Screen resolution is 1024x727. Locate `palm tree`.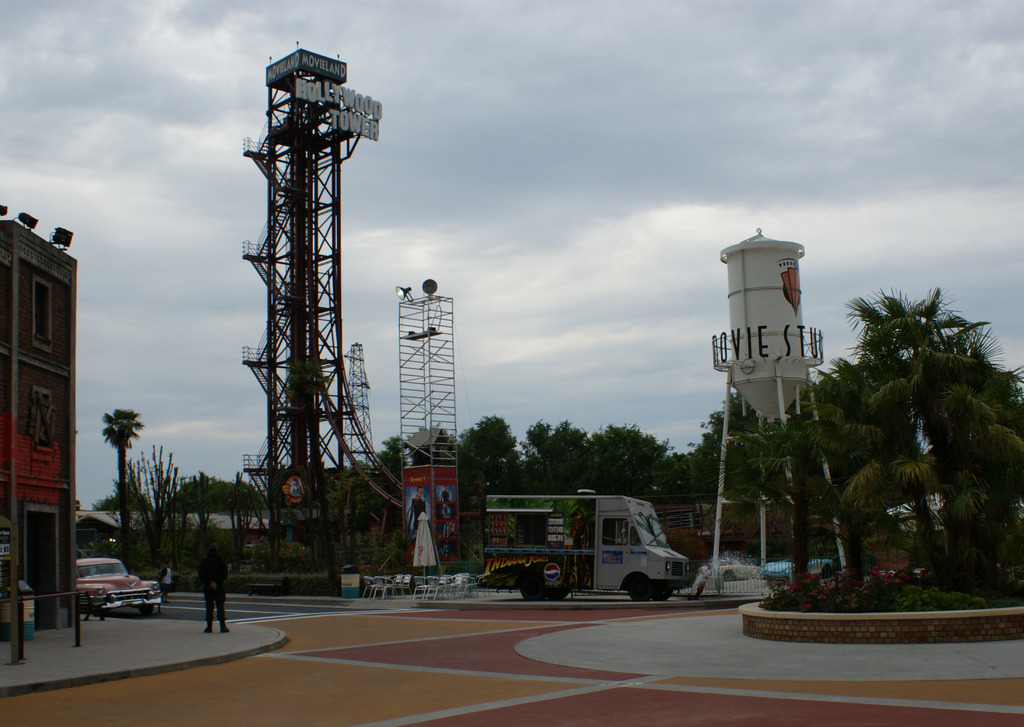
select_region(103, 400, 150, 589).
